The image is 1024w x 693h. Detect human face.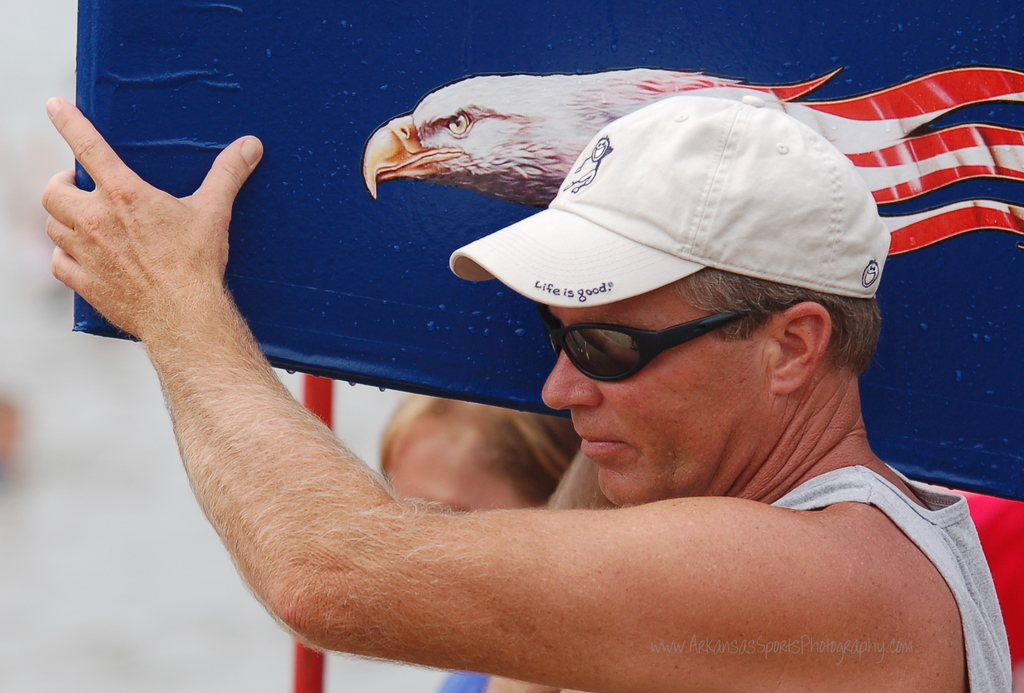
Detection: <bbox>540, 269, 771, 513</bbox>.
